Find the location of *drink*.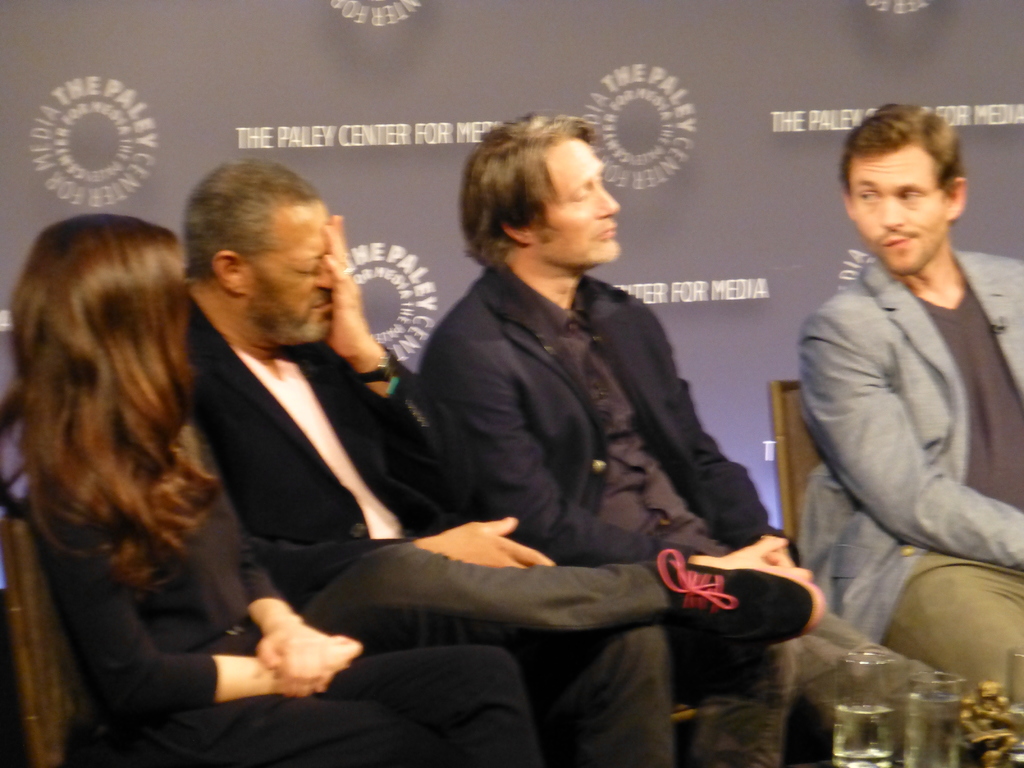
Location: 902:696:963:767.
